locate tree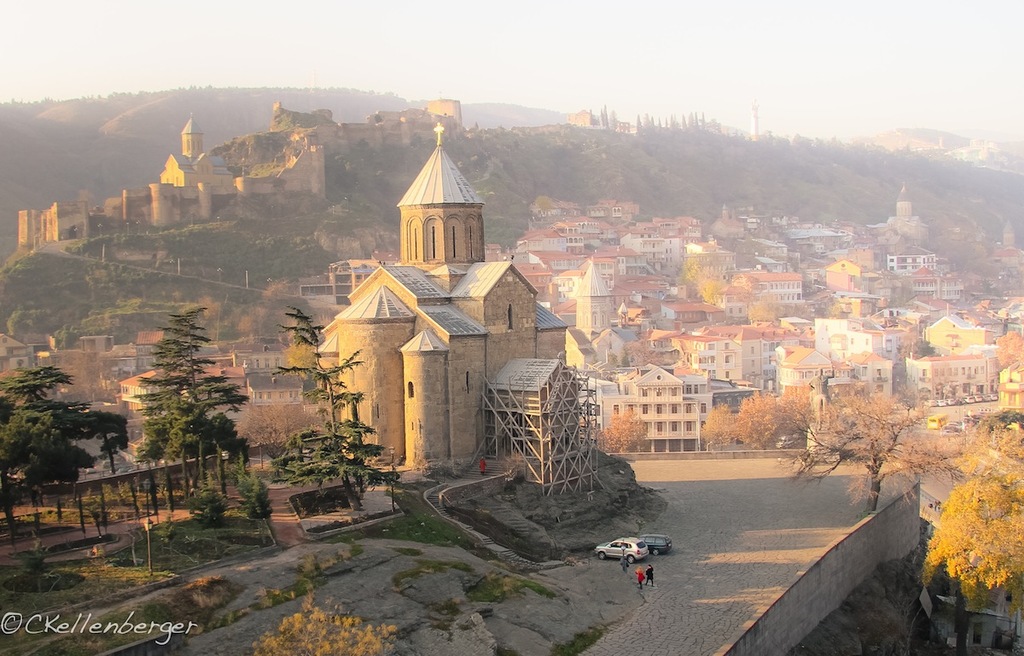
{"left": 708, "top": 380, "right": 817, "bottom": 456}
